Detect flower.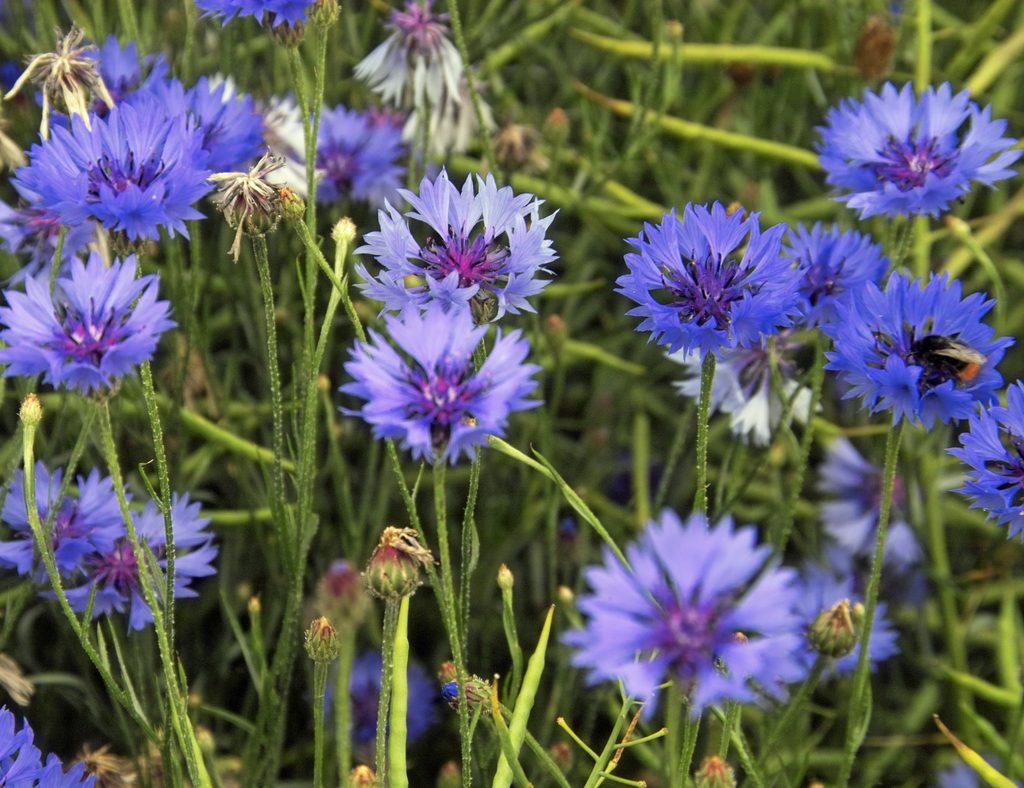
Detected at bbox(787, 556, 899, 680).
